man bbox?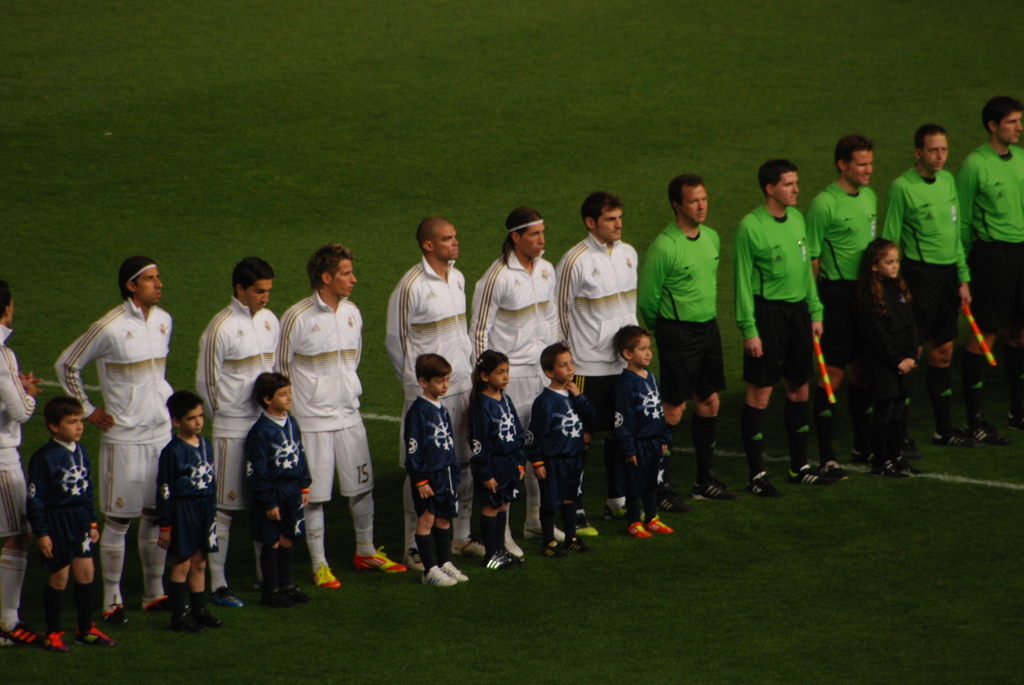
<region>0, 283, 46, 647</region>
